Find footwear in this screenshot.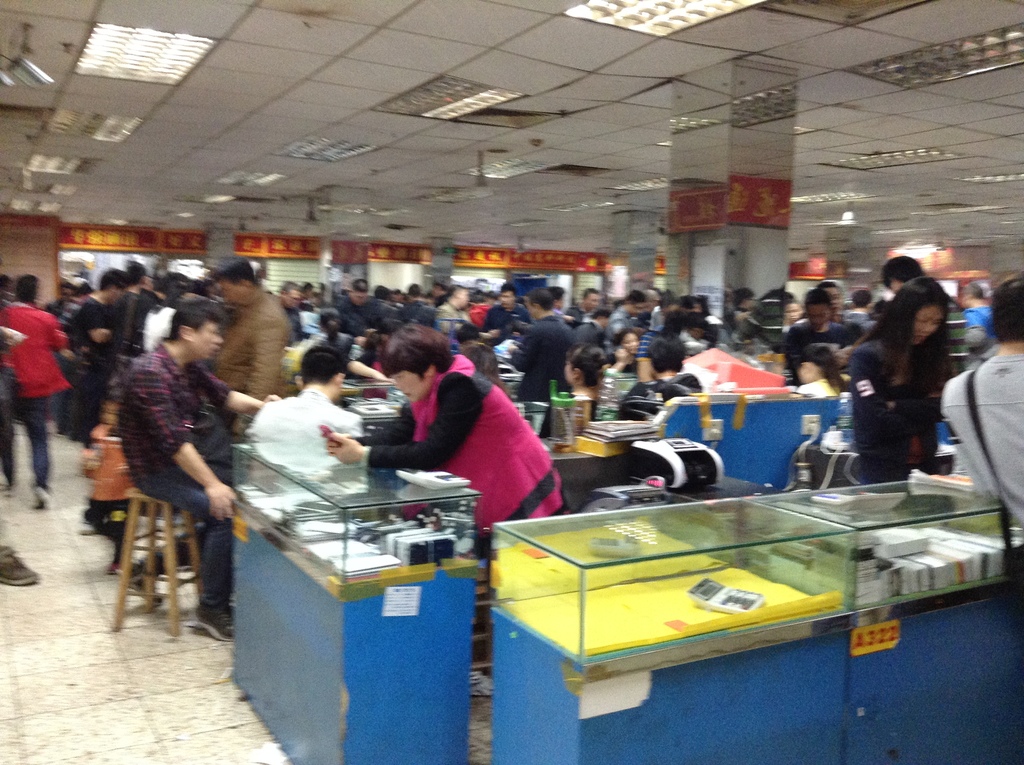
The bounding box for footwear is {"left": 188, "top": 602, "right": 249, "bottom": 643}.
